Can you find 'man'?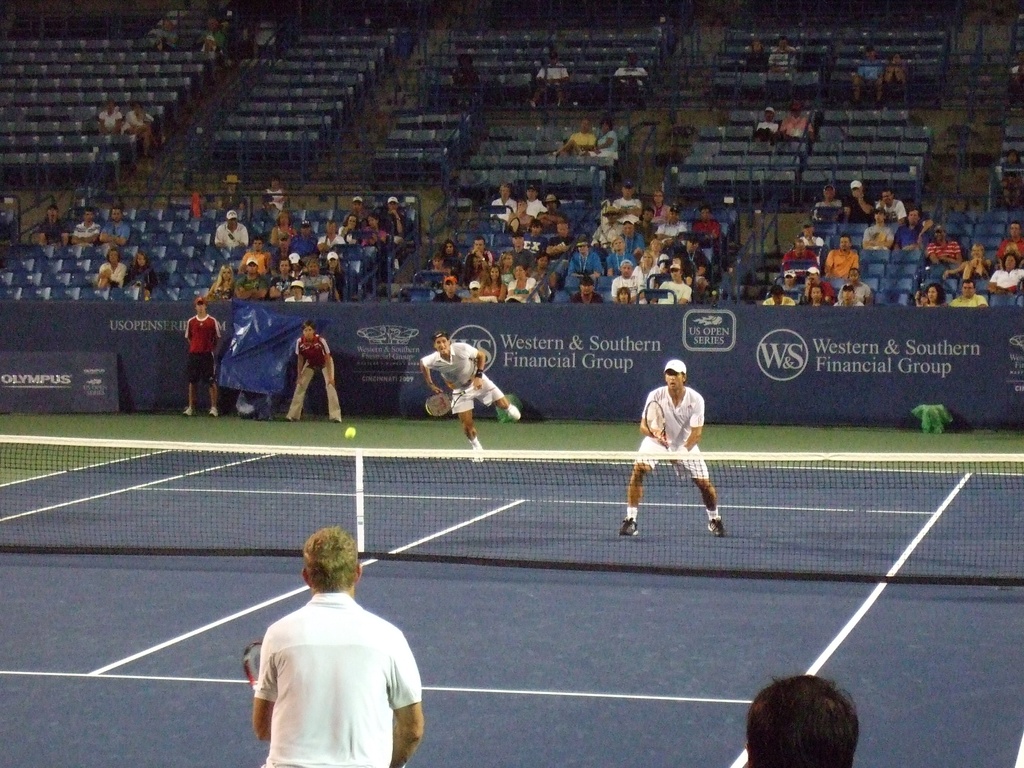
Yes, bounding box: 433, 274, 458, 303.
